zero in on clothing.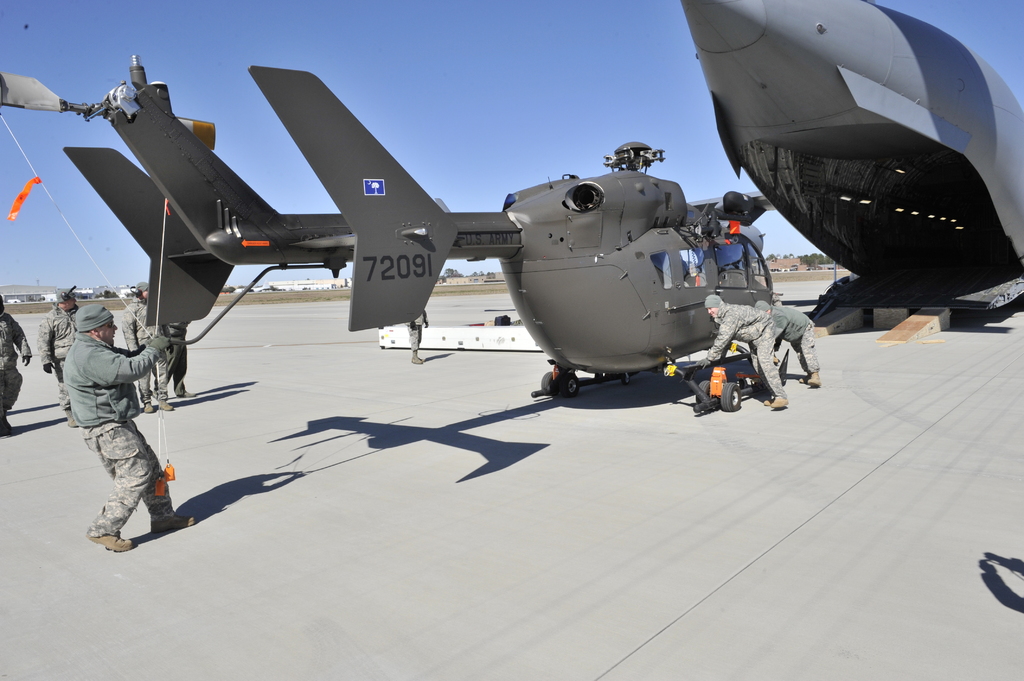
Zeroed in: {"left": 801, "top": 332, "right": 821, "bottom": 381}.
